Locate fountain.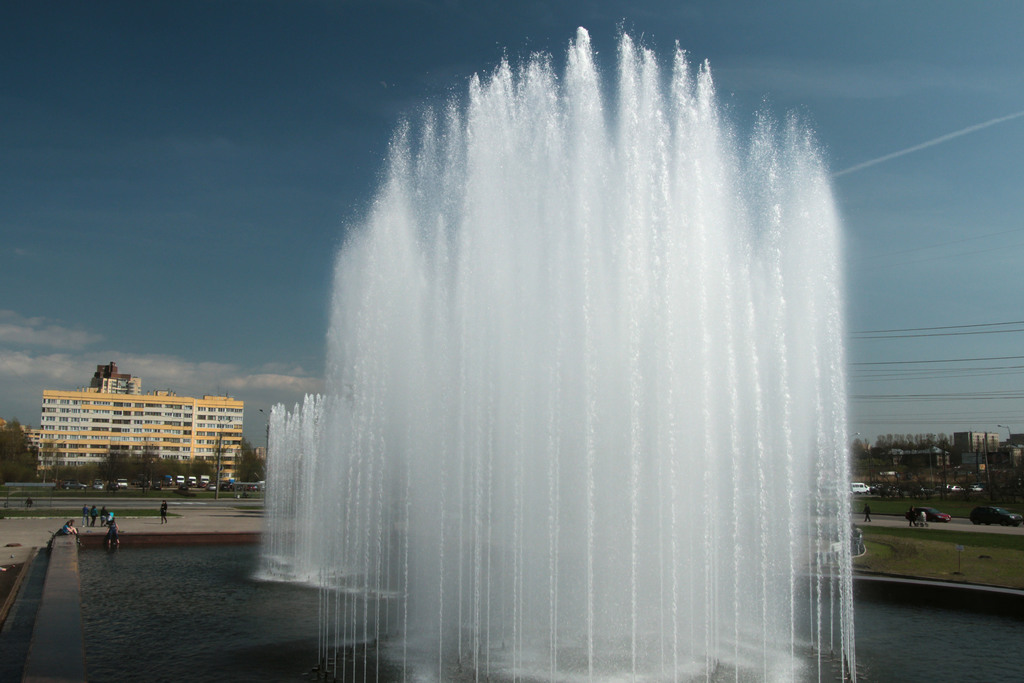
Bounding box: box=[0, 16, 1023, 682].
